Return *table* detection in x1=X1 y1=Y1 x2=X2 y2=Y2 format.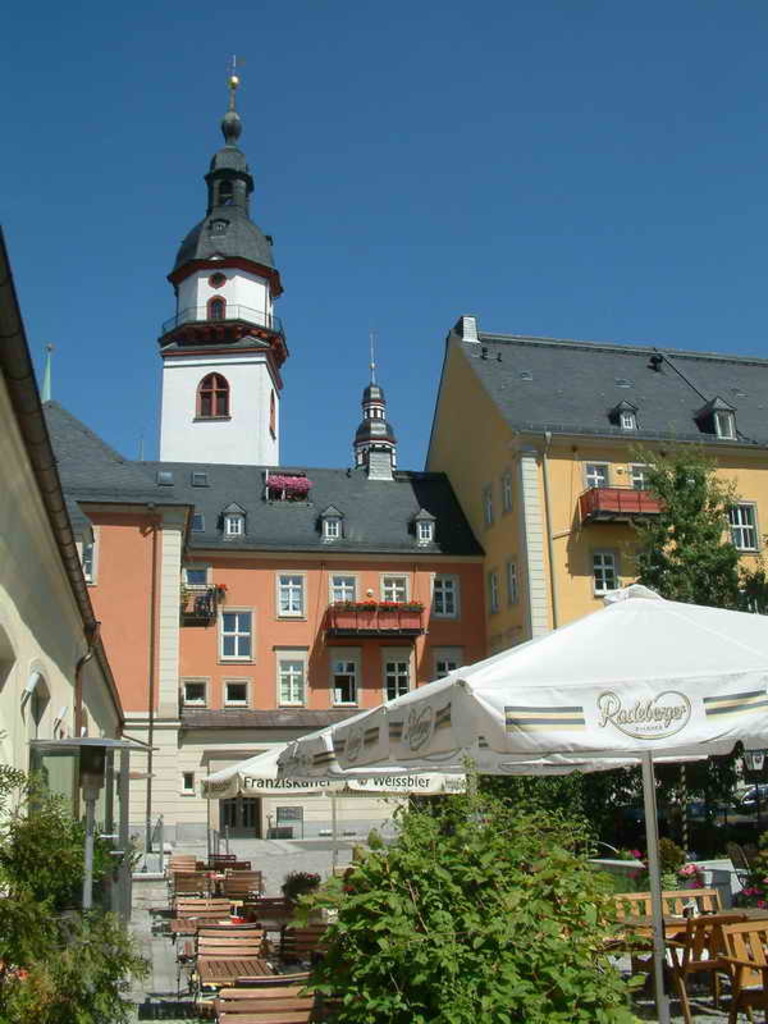
x1=260 y1=915 x2=321 y2=950.
